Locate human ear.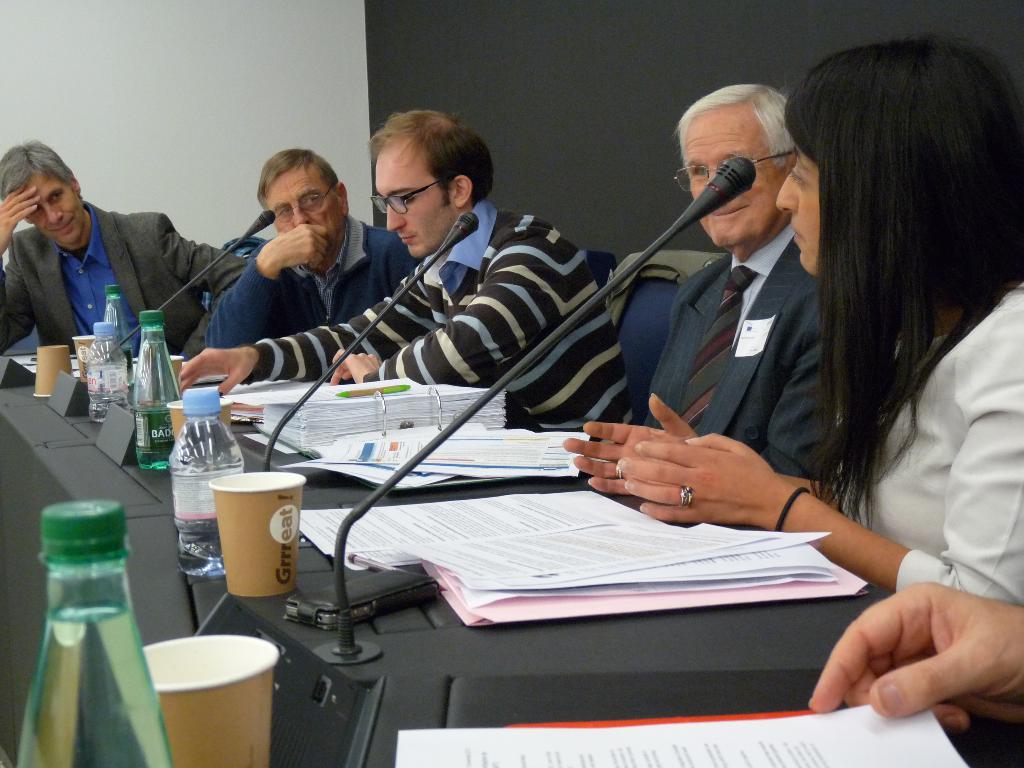
Bounding box: x1=452 y1=172 x2=474 y2=209.
